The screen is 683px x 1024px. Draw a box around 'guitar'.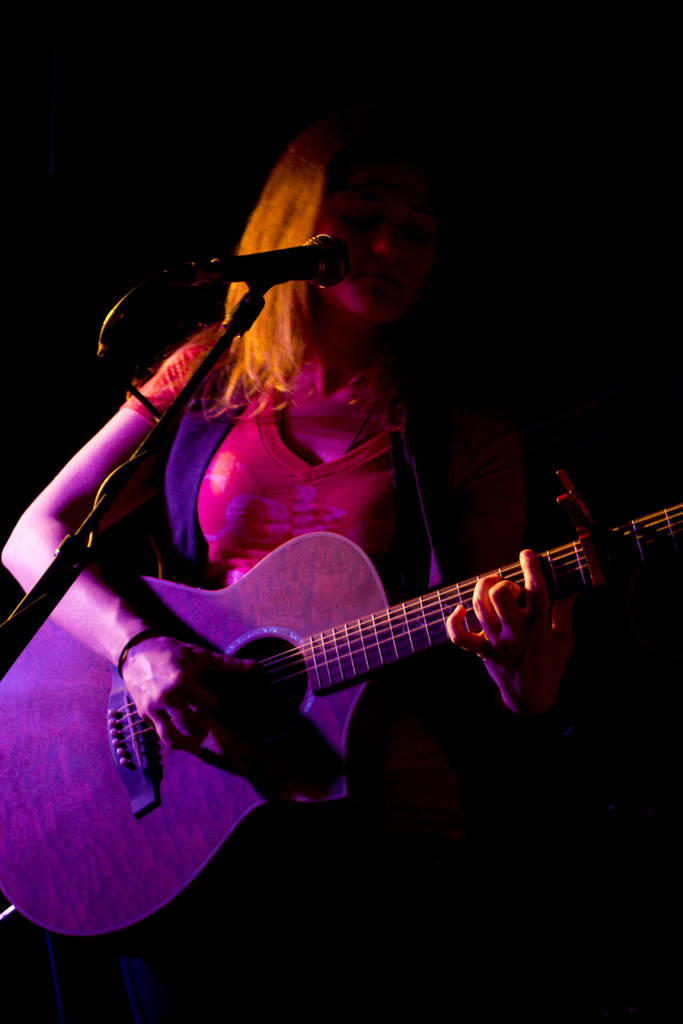
(x1=0, y1=482, x2=679, y2=933).
